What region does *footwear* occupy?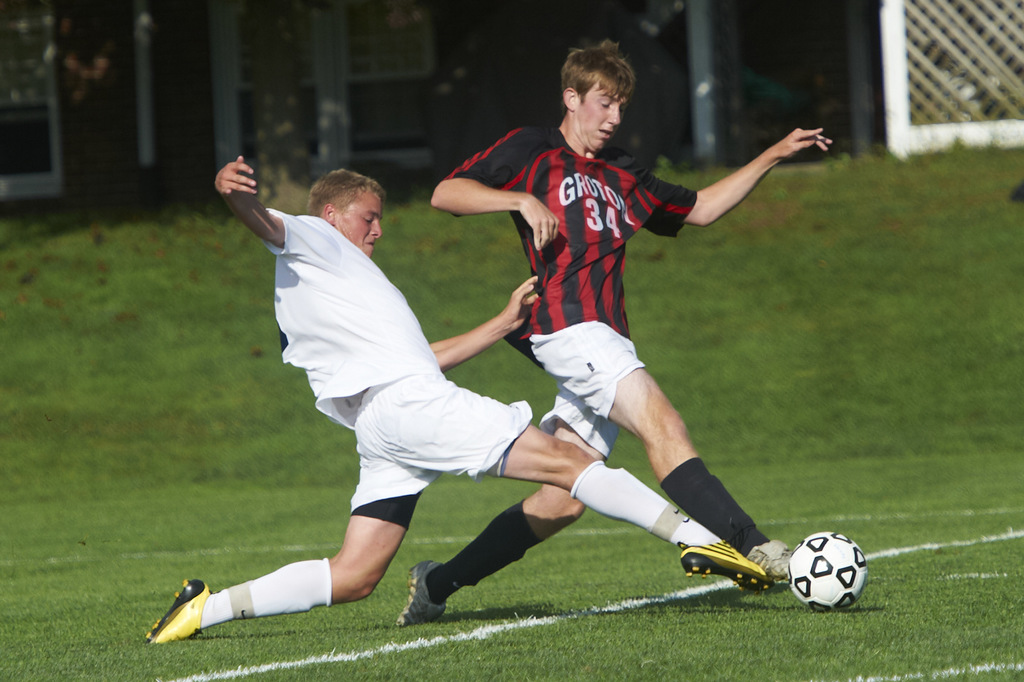
l=391, t=561, r=451, b=629.
